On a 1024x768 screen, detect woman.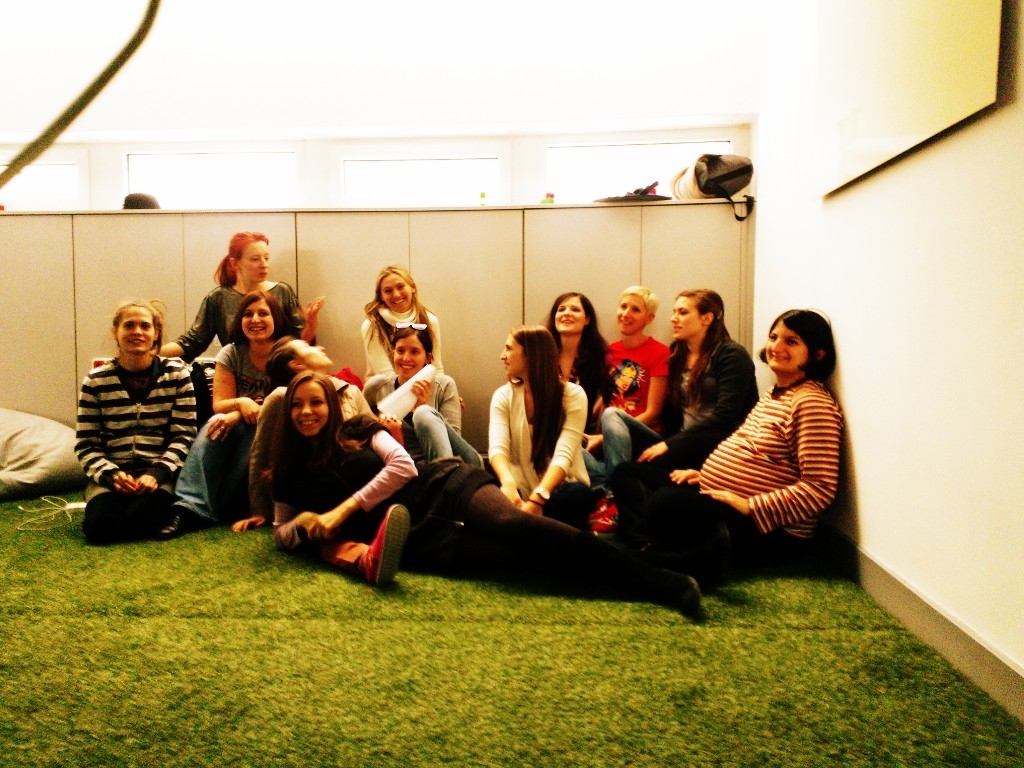
{"left": 597, "top": 283, "right": 760, "bottom": 515}.
